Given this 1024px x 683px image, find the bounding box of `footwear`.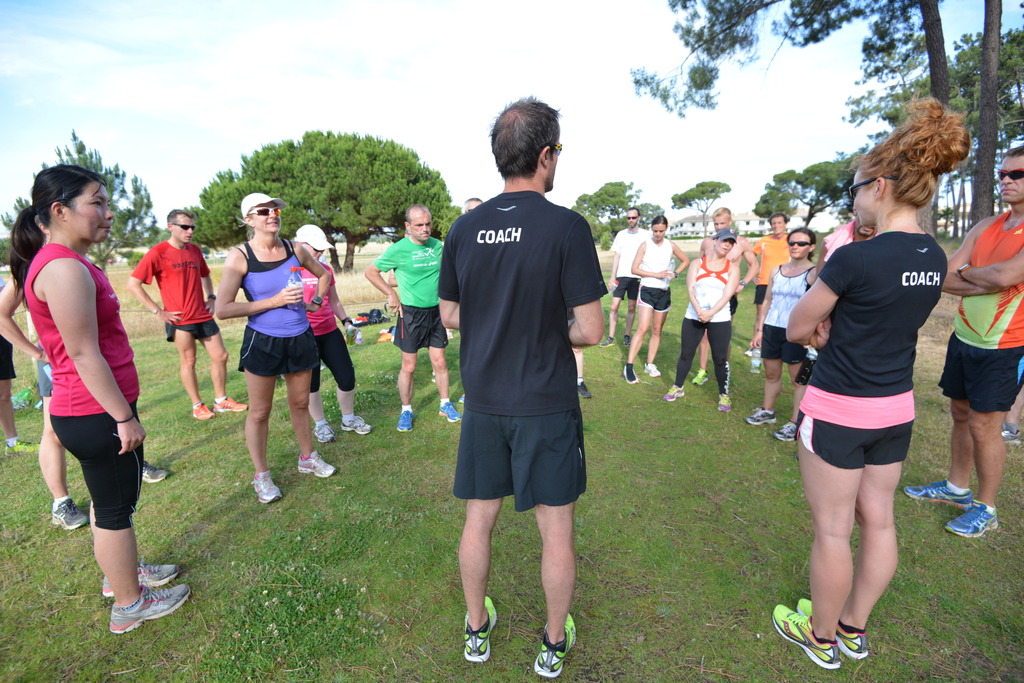
{"left": 620, "top": 356, "right": 639, "bottom": 387}.
